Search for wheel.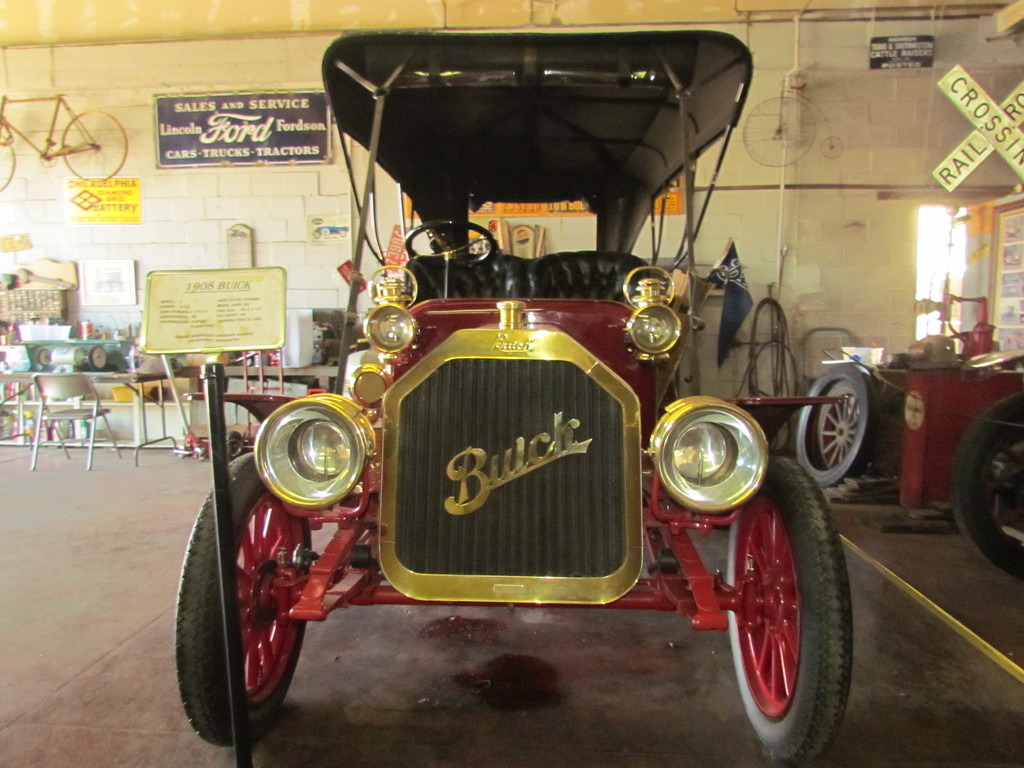
Found at bbox=(817, 135, 842, 158).
